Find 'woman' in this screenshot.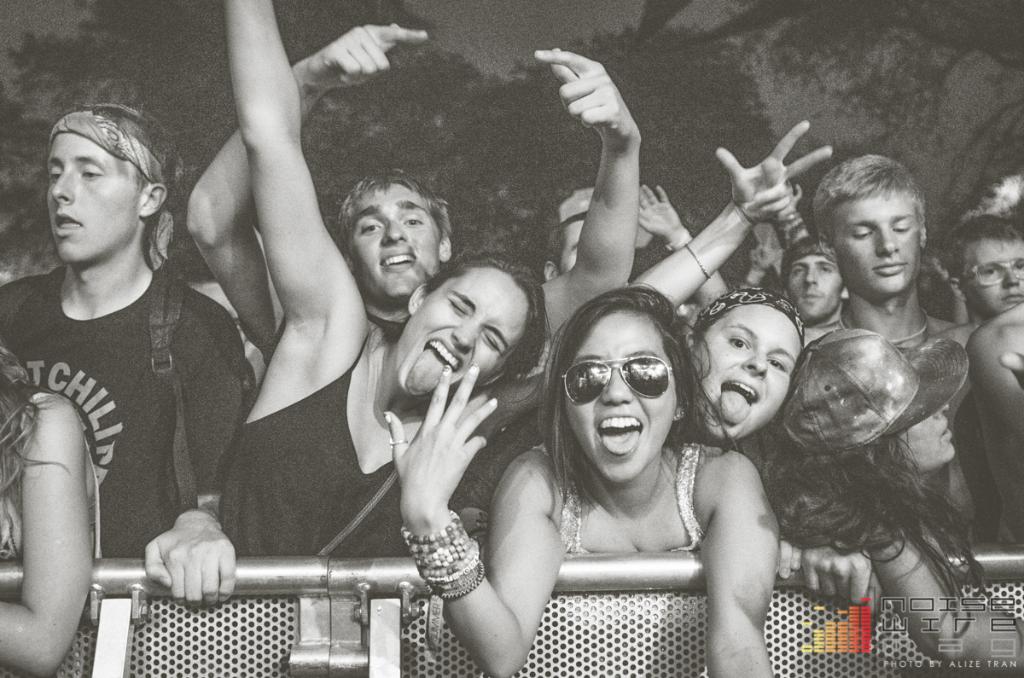
The bounding box for 'woman' is x1=213 y1=0 x2=837 y2=574.
